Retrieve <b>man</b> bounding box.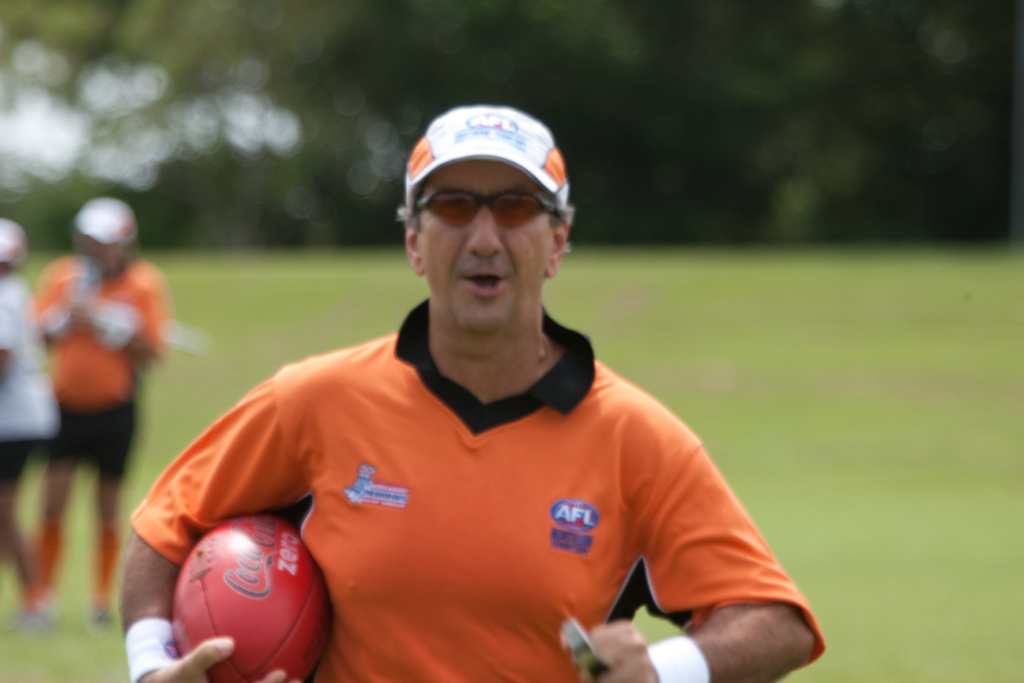
Bounding box: BBox(19, 192, 178, 628).
